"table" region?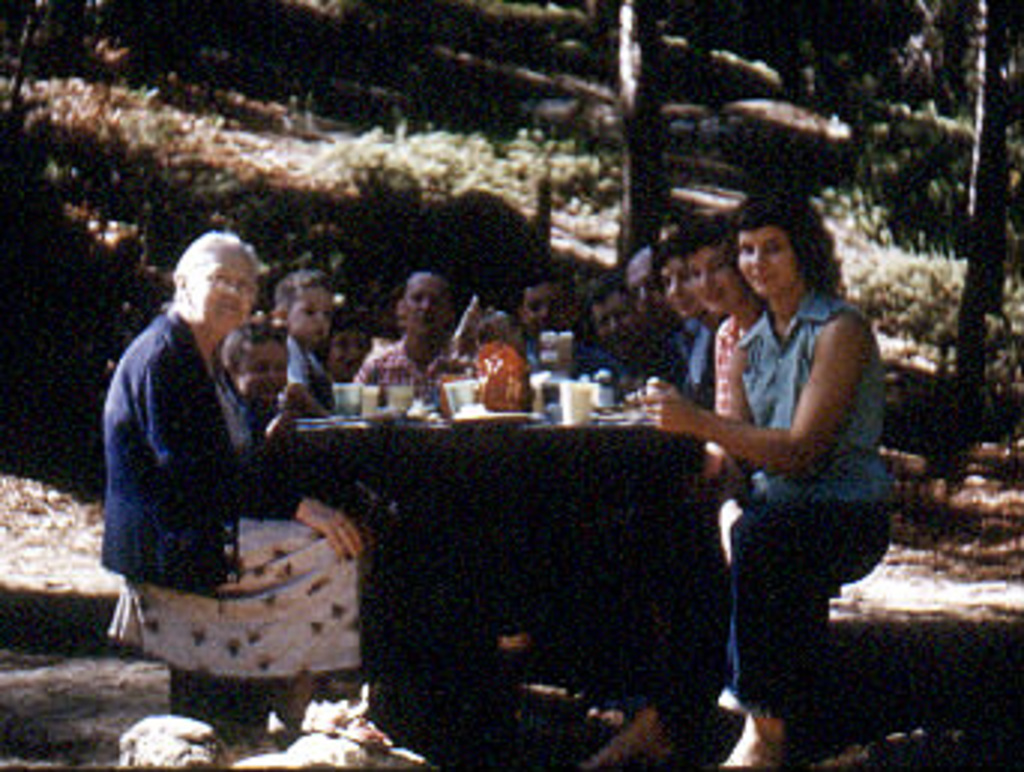
257,359,740,757
